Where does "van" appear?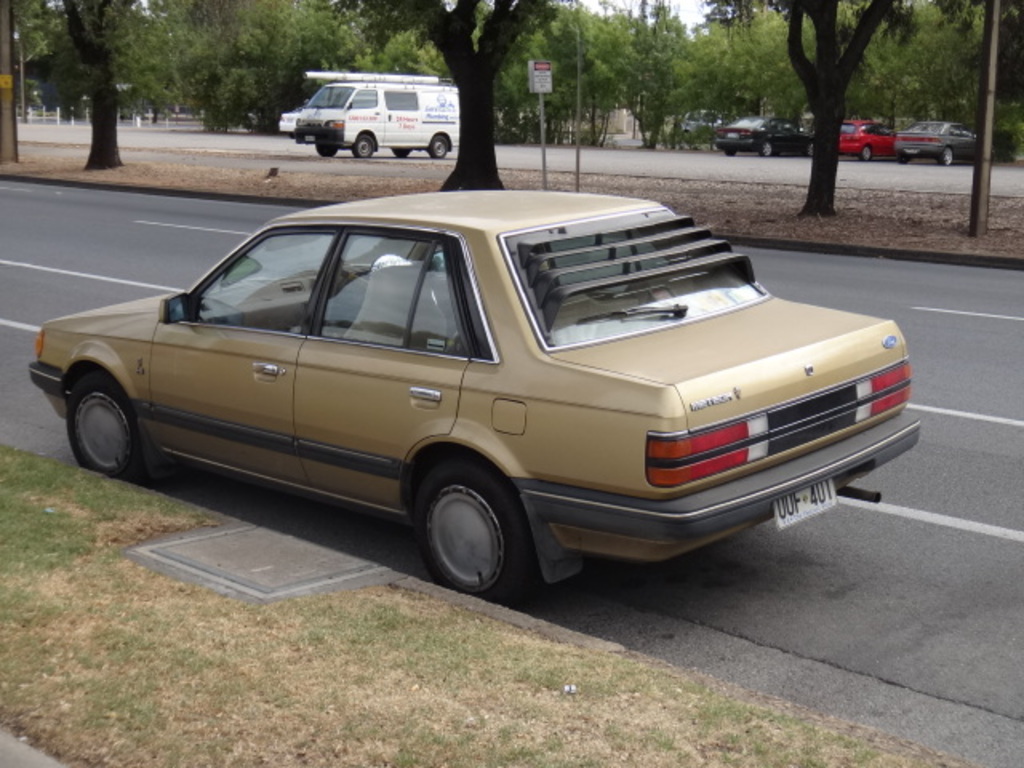
Appears at [left=299, top=66, right=462, bottom=155].
